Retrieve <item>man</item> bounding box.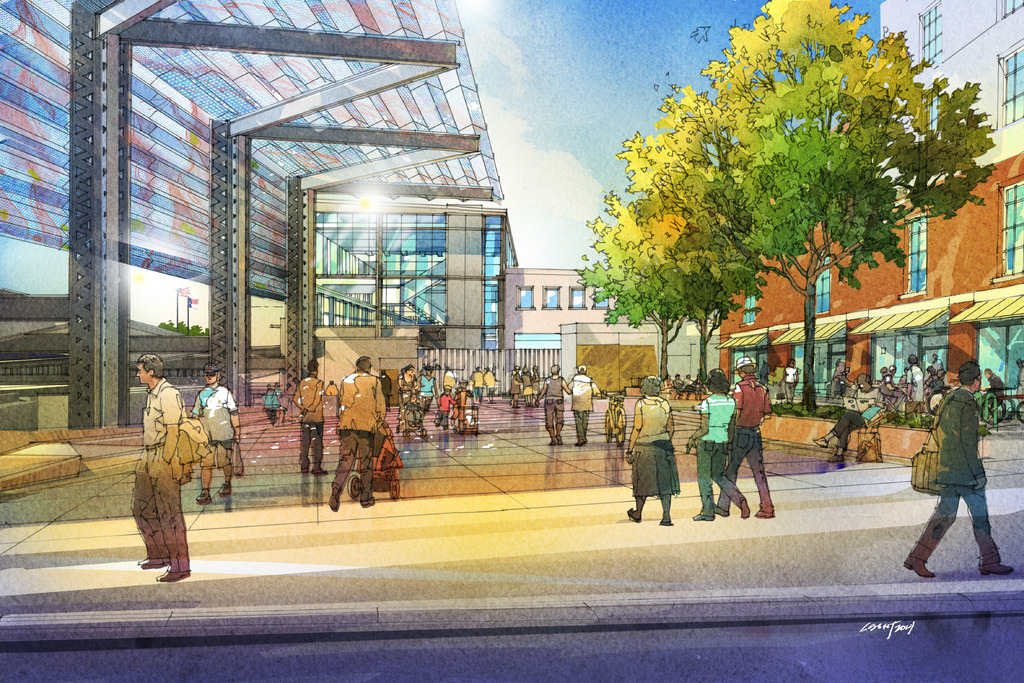
Bounding box: (left=125, top=346, right=201, bottom=592).
